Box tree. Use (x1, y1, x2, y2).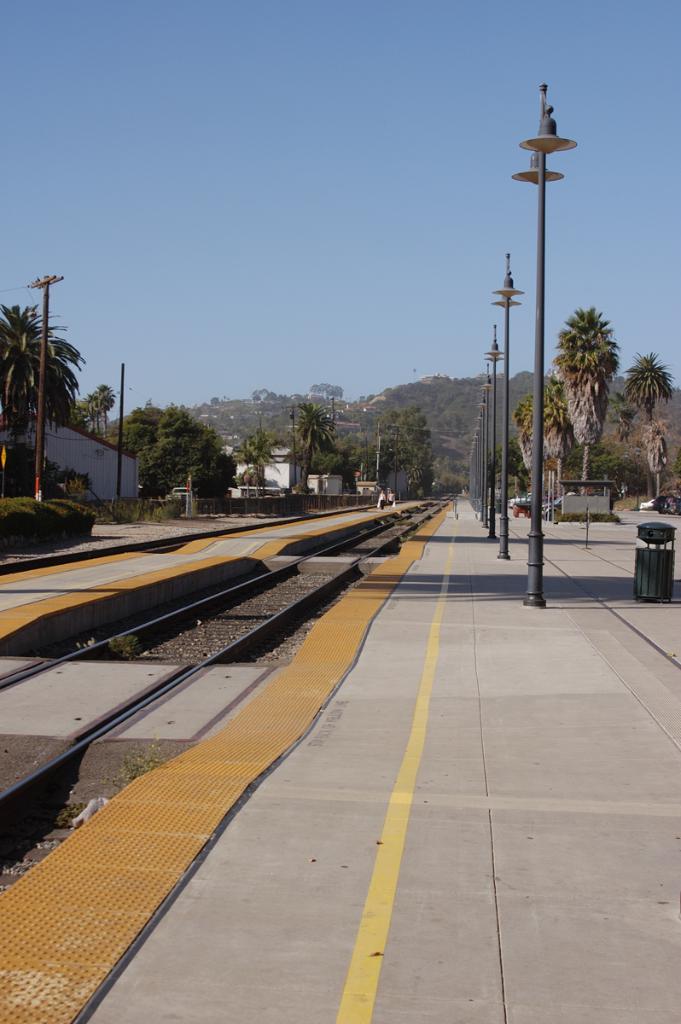
(486, 432, 533, 496).
